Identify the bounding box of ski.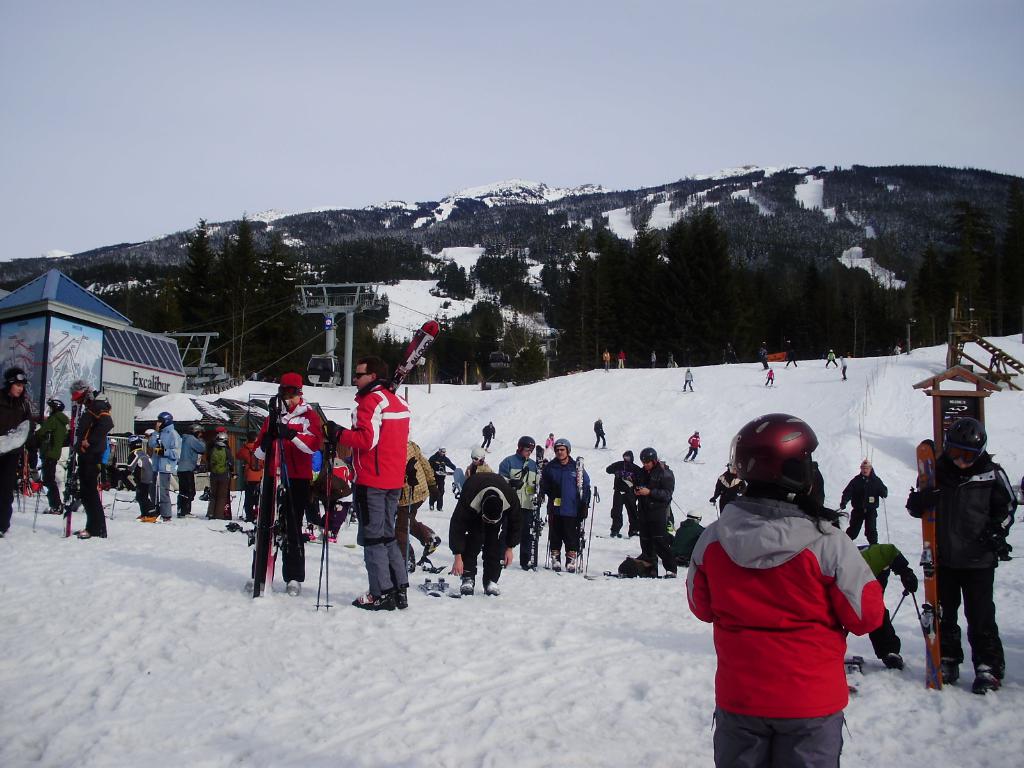
region(579, 458, 586, 575).
